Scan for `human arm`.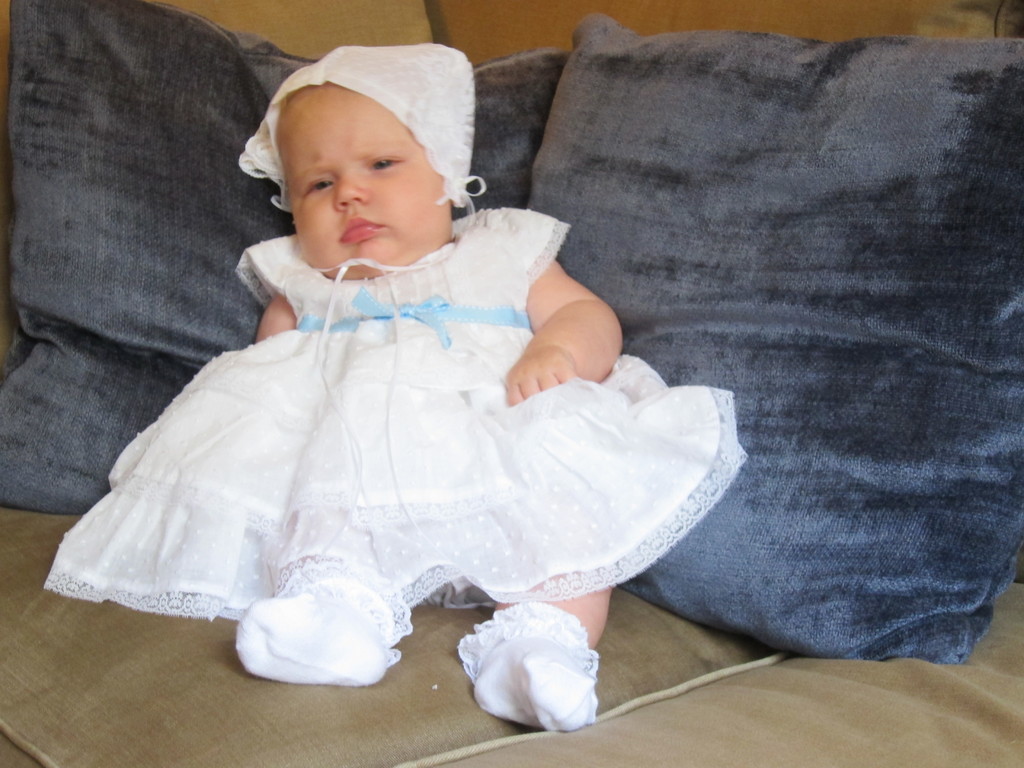
Scan result: locate(239, 285, 305, 356).
